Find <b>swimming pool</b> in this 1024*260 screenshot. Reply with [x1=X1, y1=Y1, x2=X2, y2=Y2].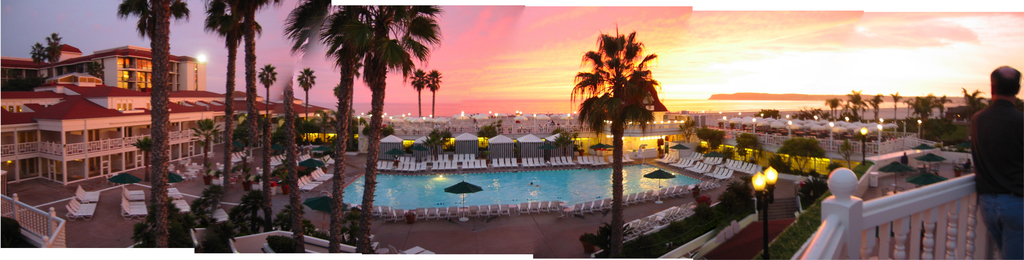
[x1=374, y1=136, x2=627, y2=223].
